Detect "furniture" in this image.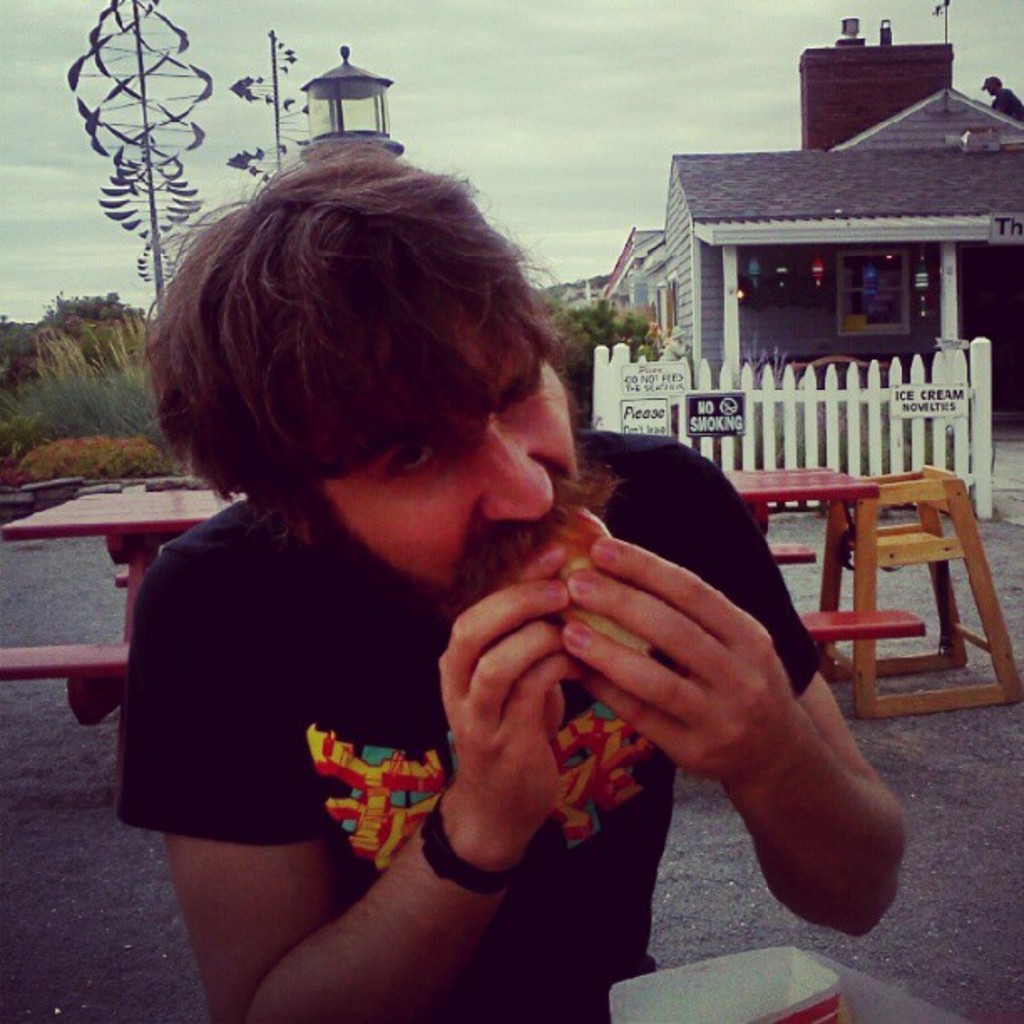
Detection: (0,460,924,815).
